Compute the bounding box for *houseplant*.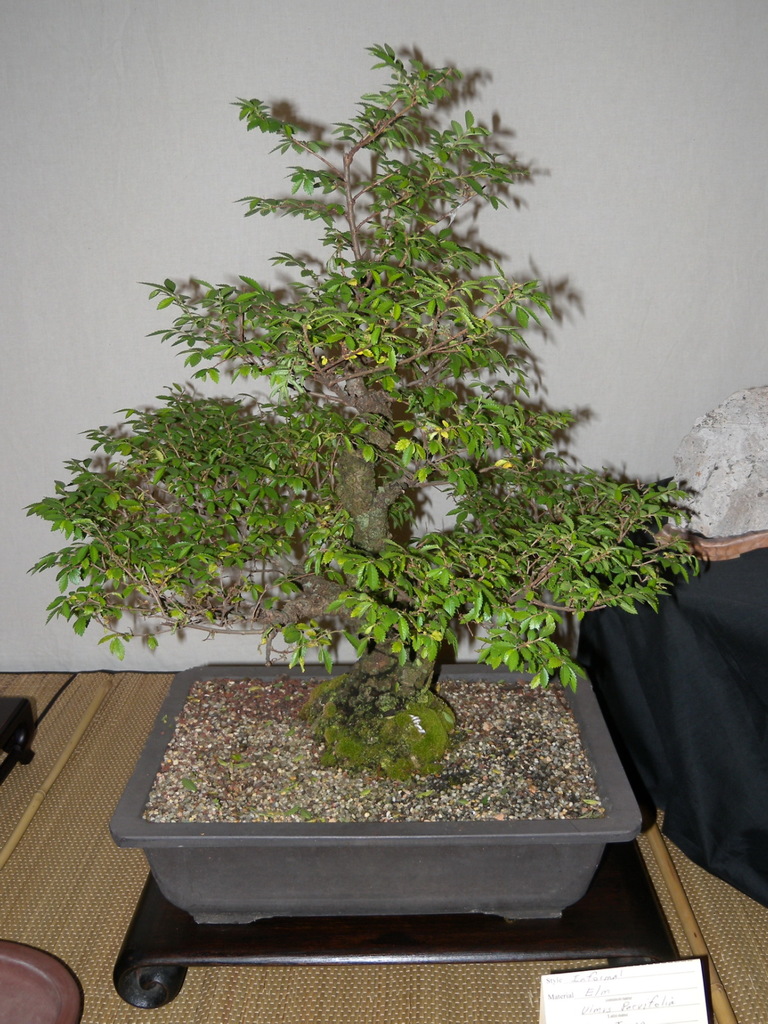
{"x1": 30, "y1": 32, "x2": 708, "y2": 915}.
